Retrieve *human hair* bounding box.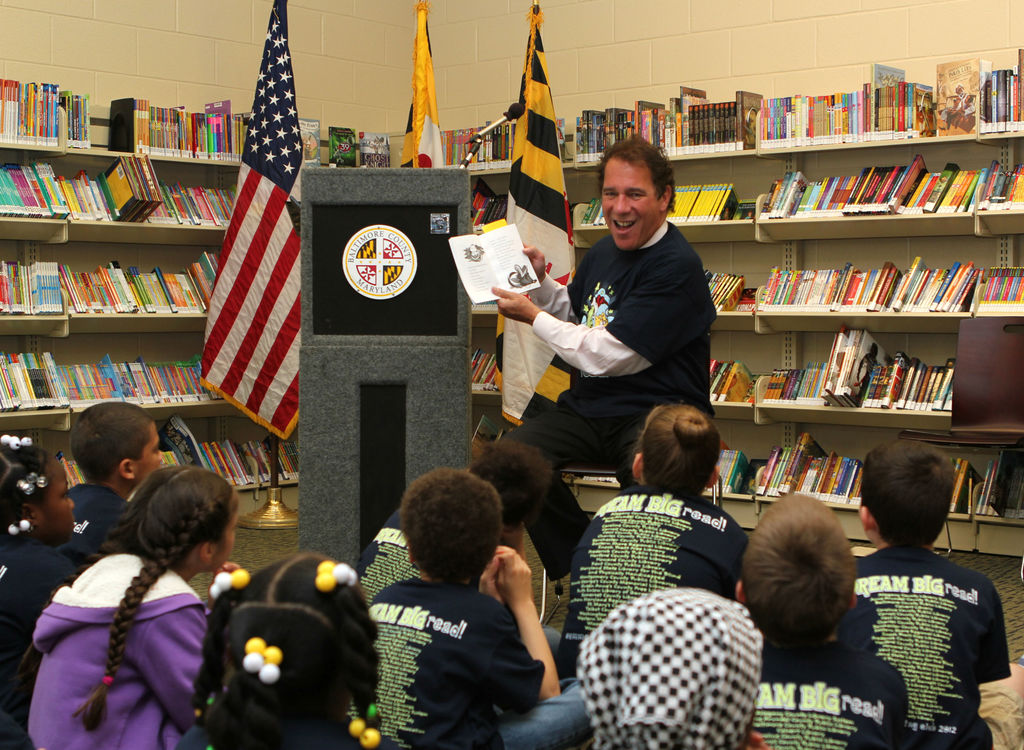
Bounding box: BBox(67, 405, 166, 484).
